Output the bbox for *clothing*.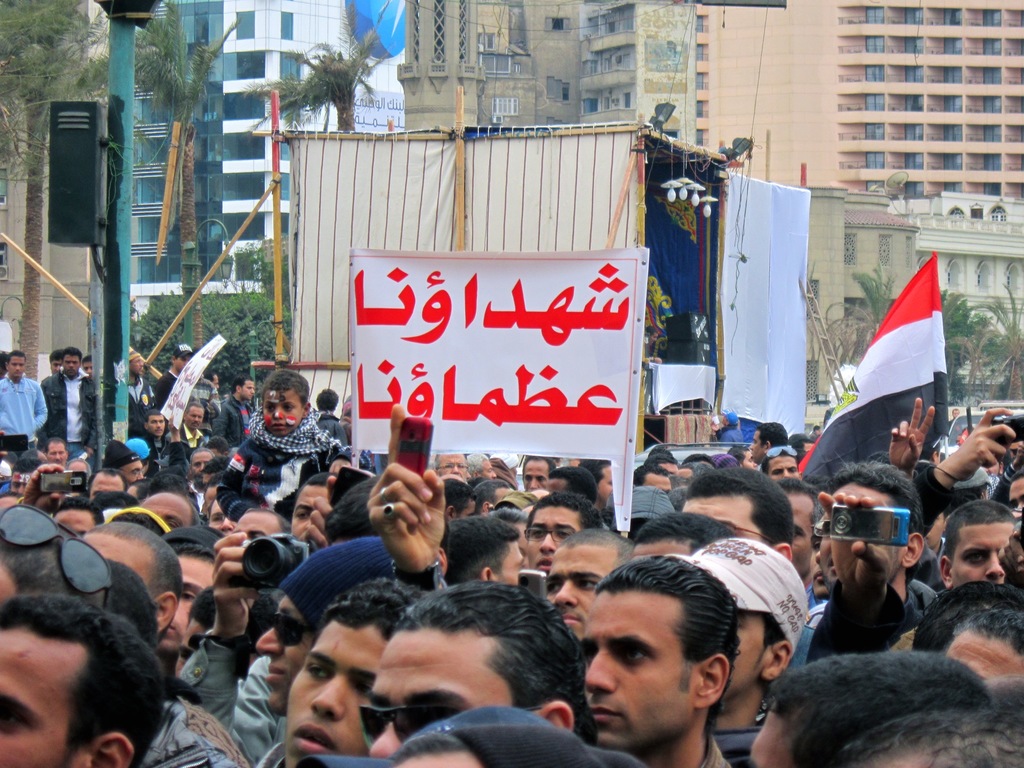
select_region(212, 426, 371, 529).
